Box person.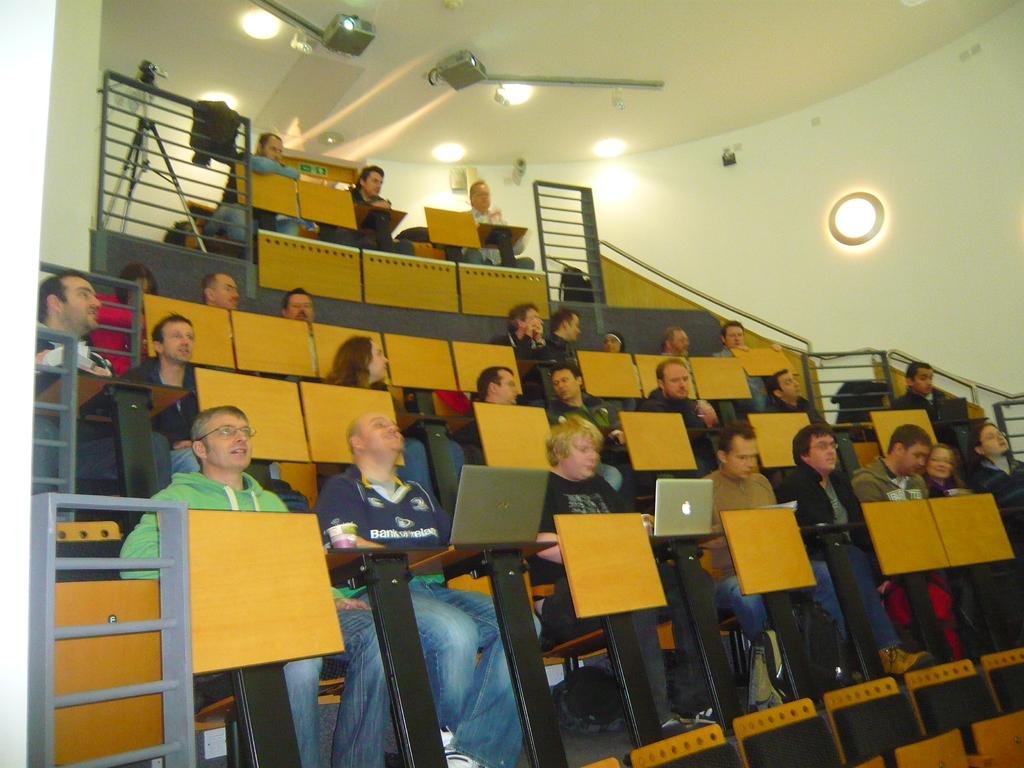
l=695, t=412, r=833, b=705.
